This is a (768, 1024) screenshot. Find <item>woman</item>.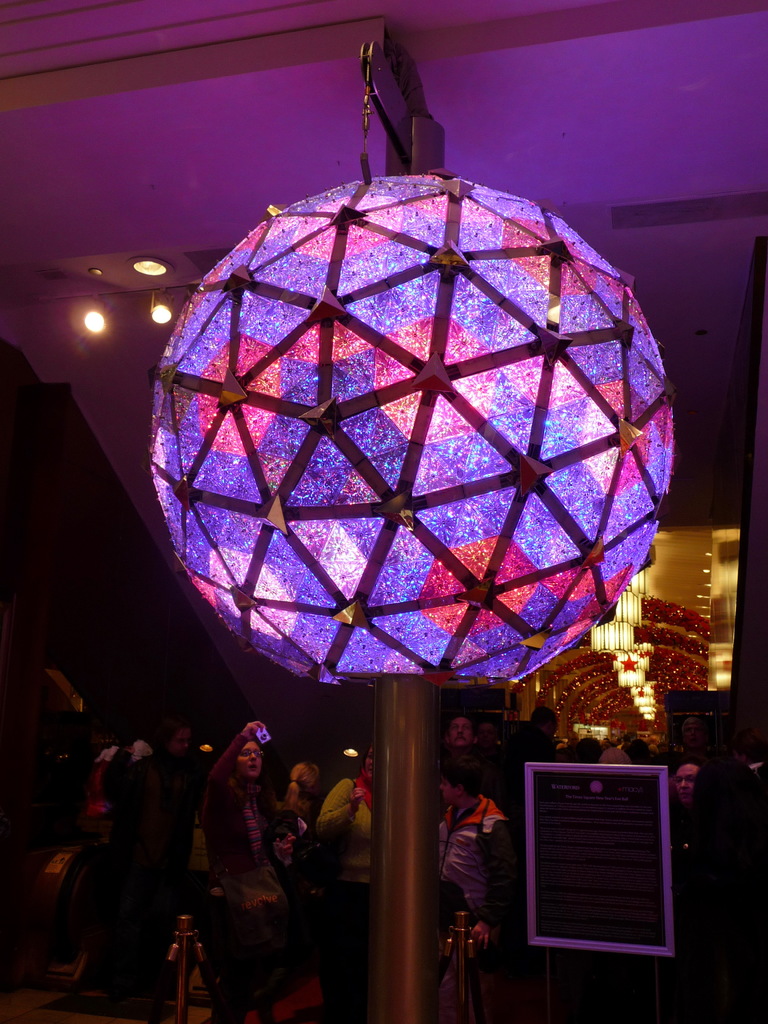
Bounding box: 276:756:322:813.
